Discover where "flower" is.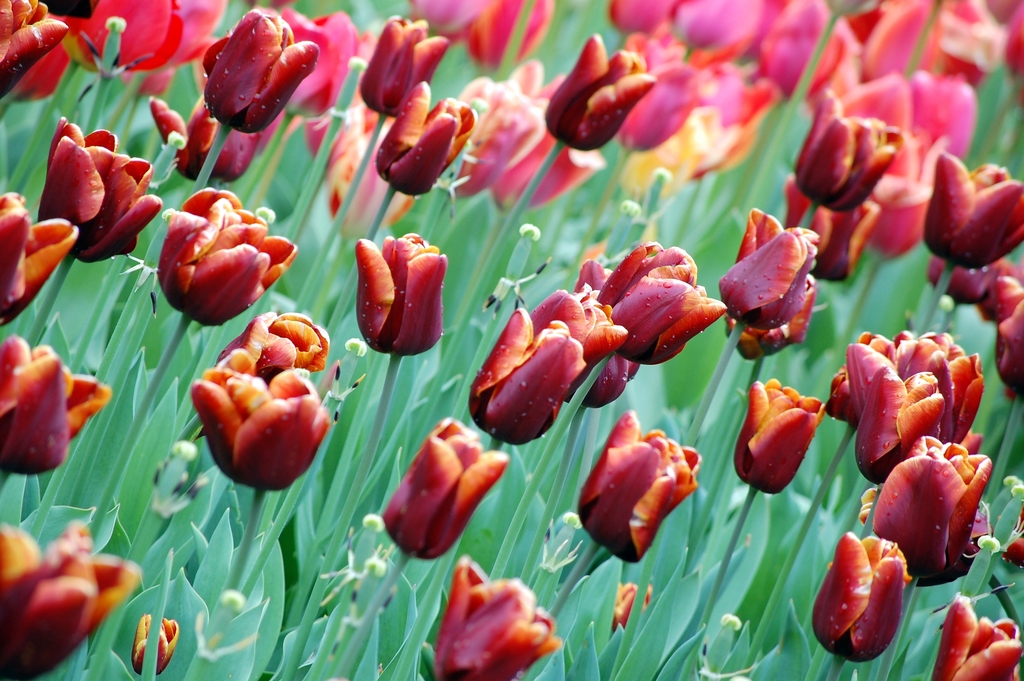
Discovered at x1=154, y1=185, x2=301, y2=336.
